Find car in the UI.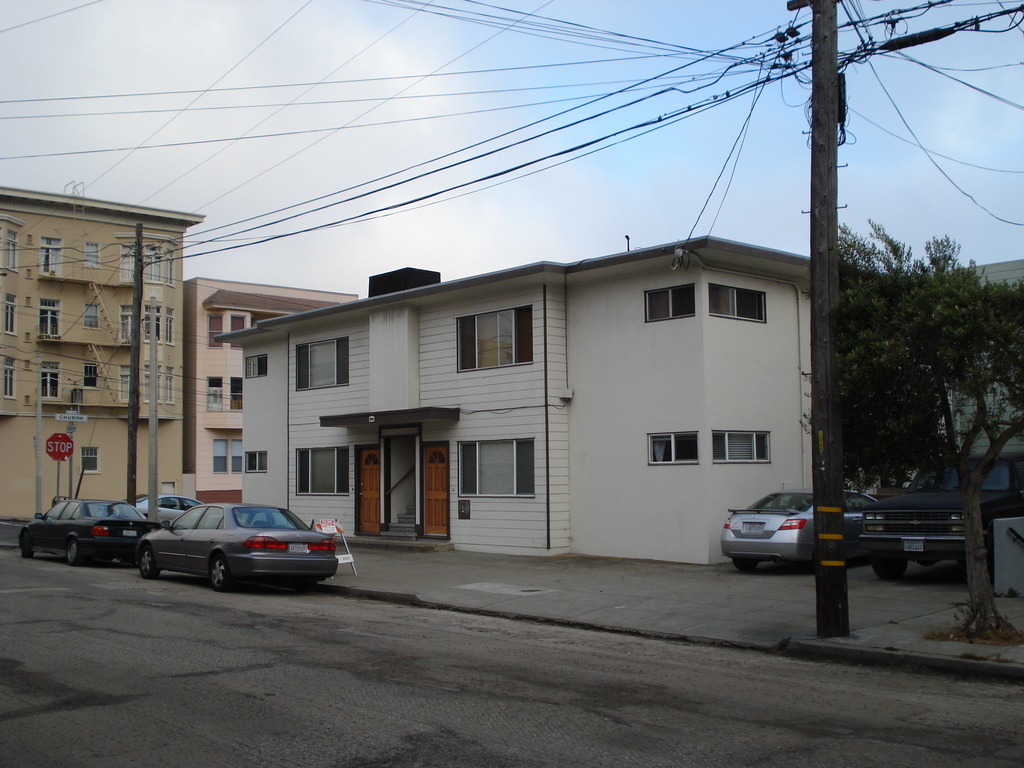
UI element at box=[858, 450, 1023, 584].
